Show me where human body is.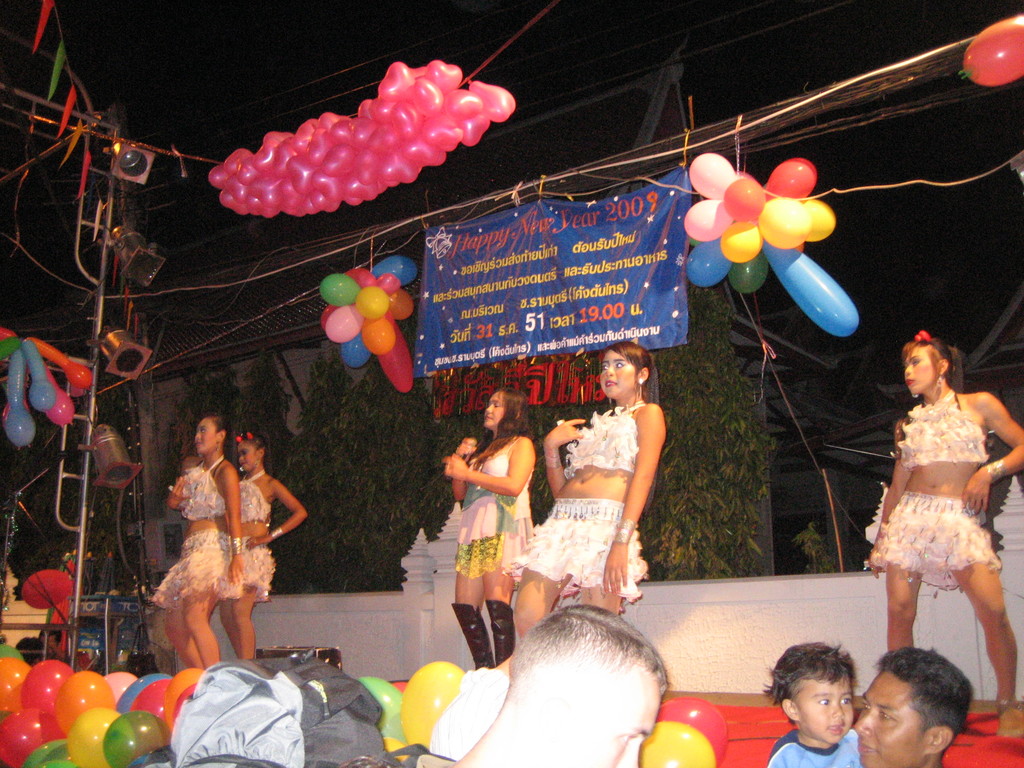
human body is at [867, 329, 1009, 703].
